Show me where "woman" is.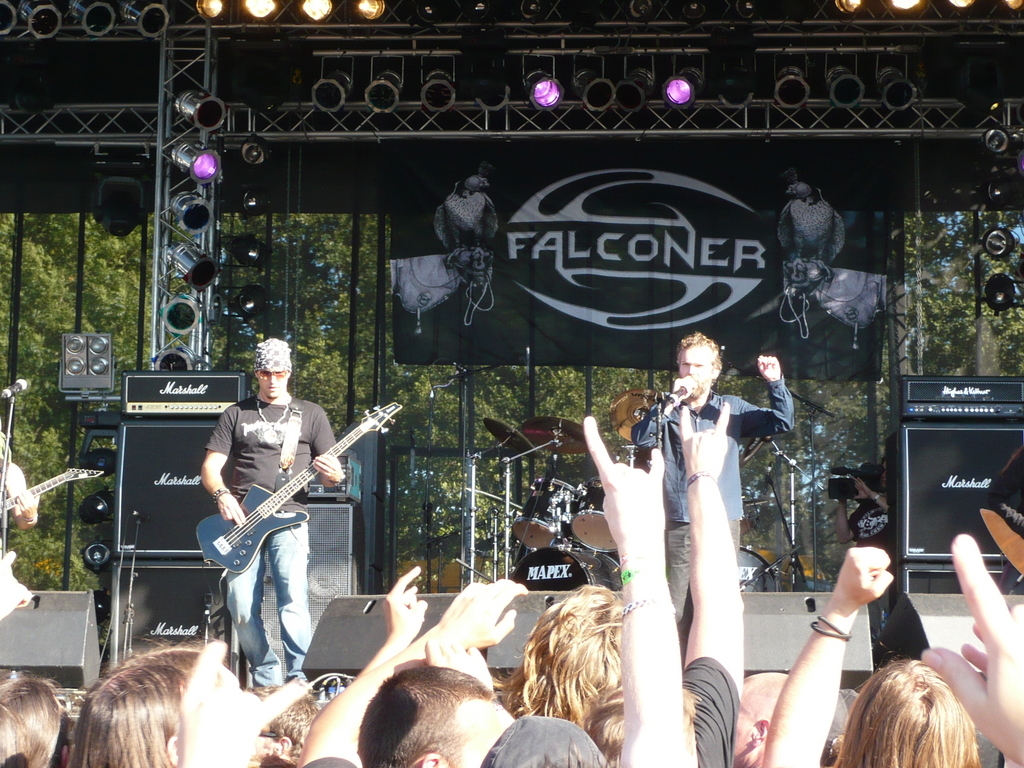
"woman" is at 498, 563, 628, 736.
